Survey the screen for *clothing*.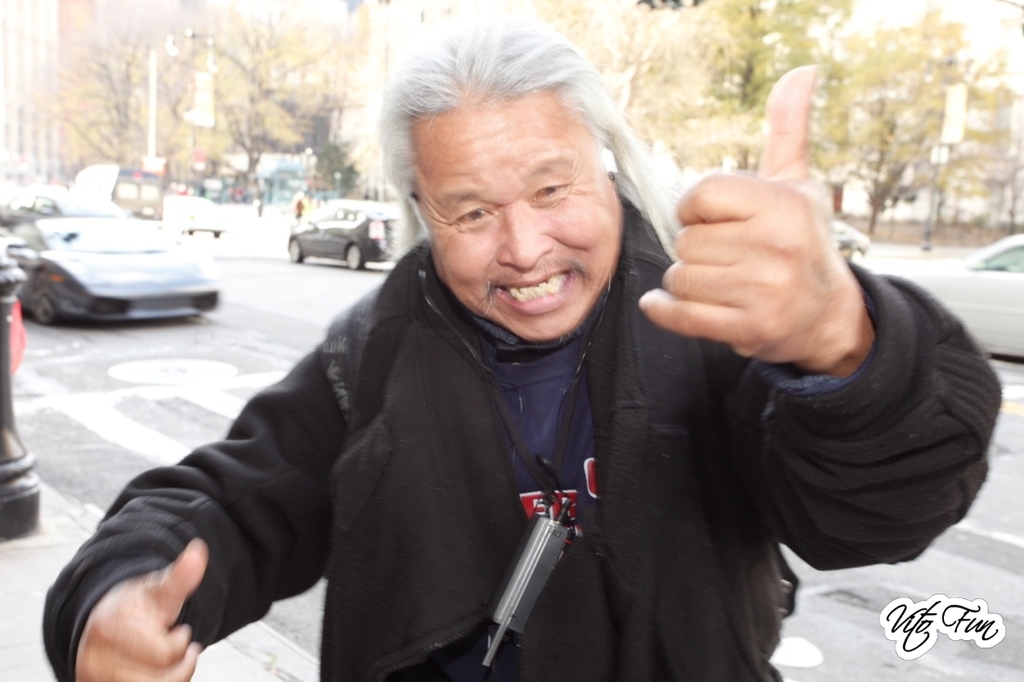
Survey found: crop(294, 200, 305, 221).
